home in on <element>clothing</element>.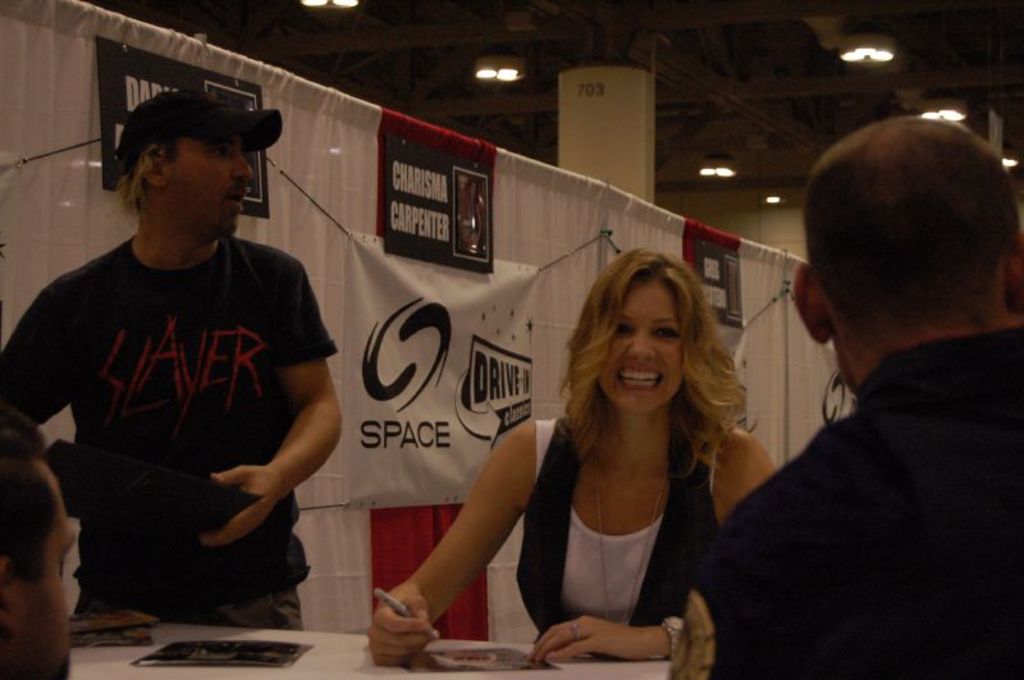
Homed in at [0,233,339,633].
